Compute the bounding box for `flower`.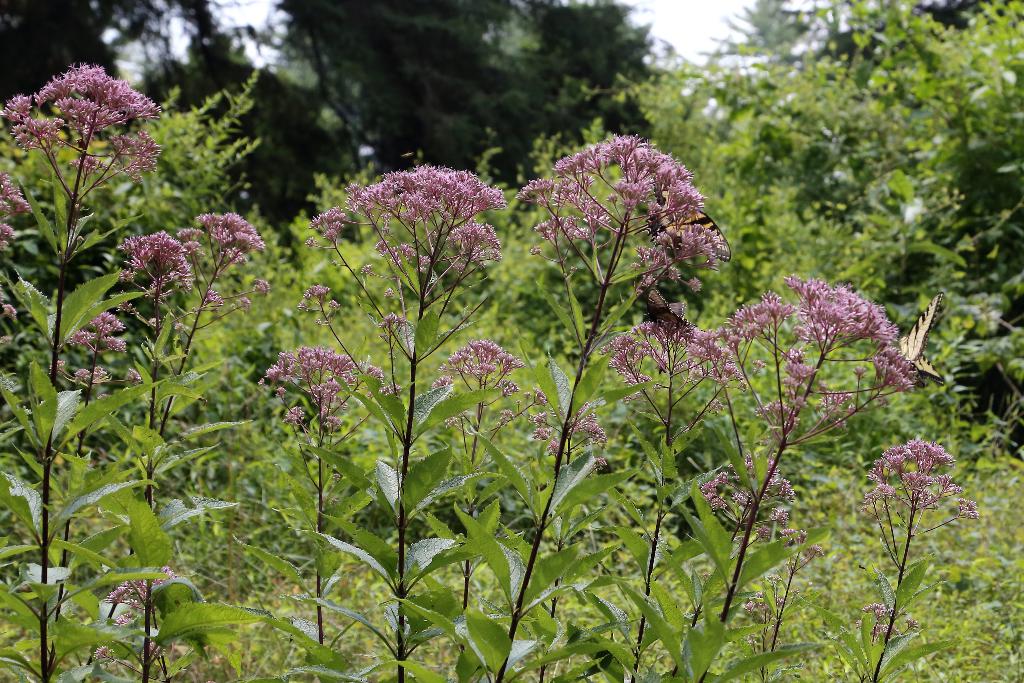
box=[252, 278, 270, 296].
